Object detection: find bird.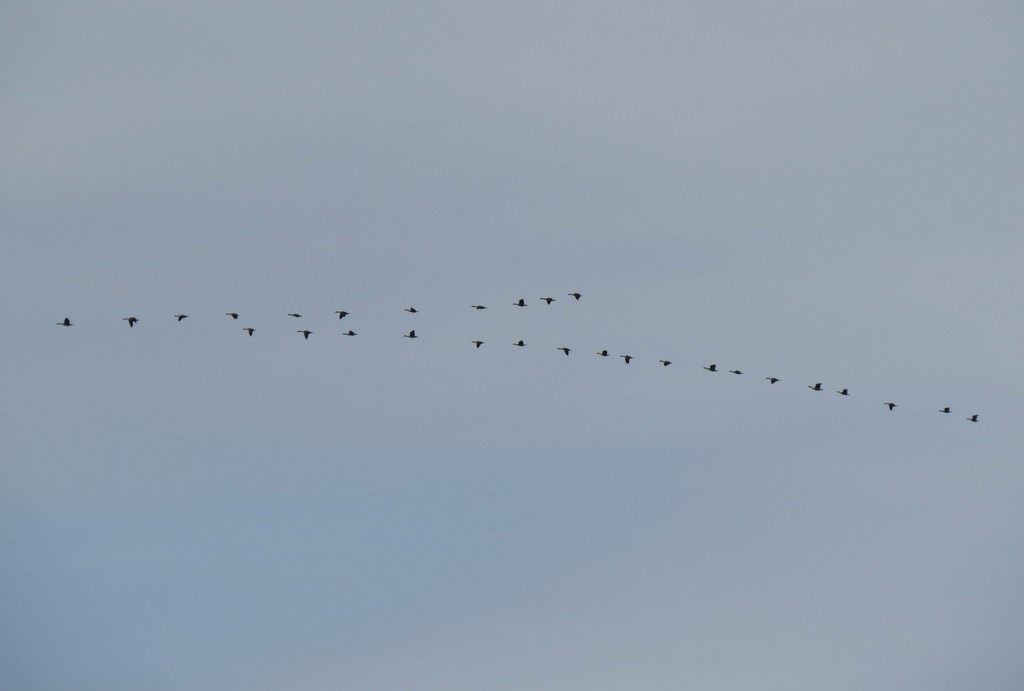
region(513, 339, 529, 346).
